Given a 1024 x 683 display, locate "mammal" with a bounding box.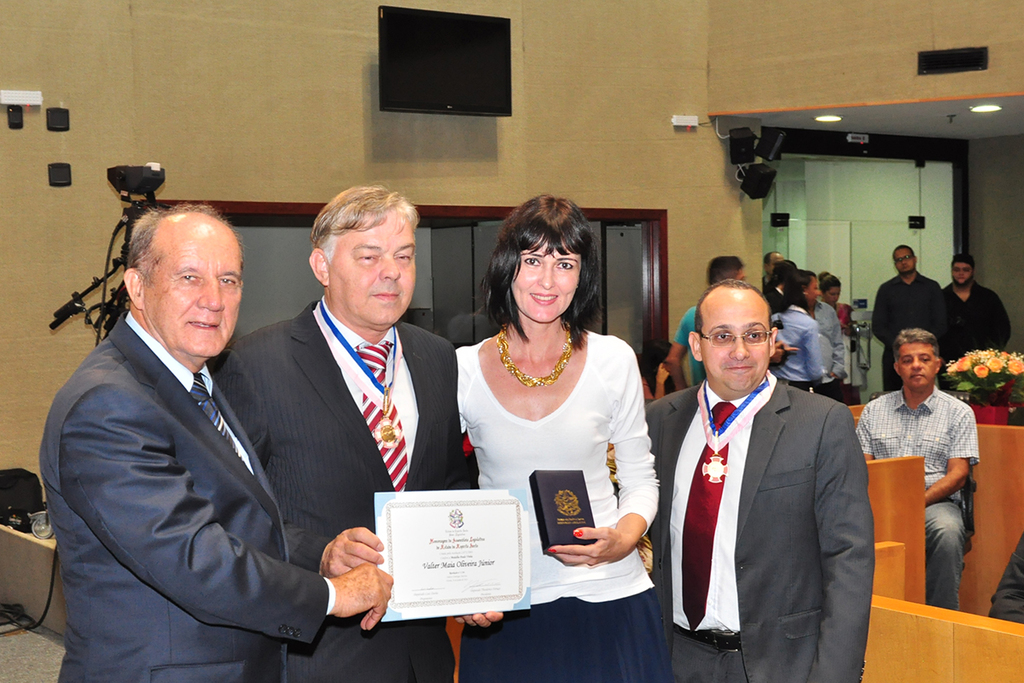
Located: pyautogui.locateOnScreen(771, 264, 823, 394).
